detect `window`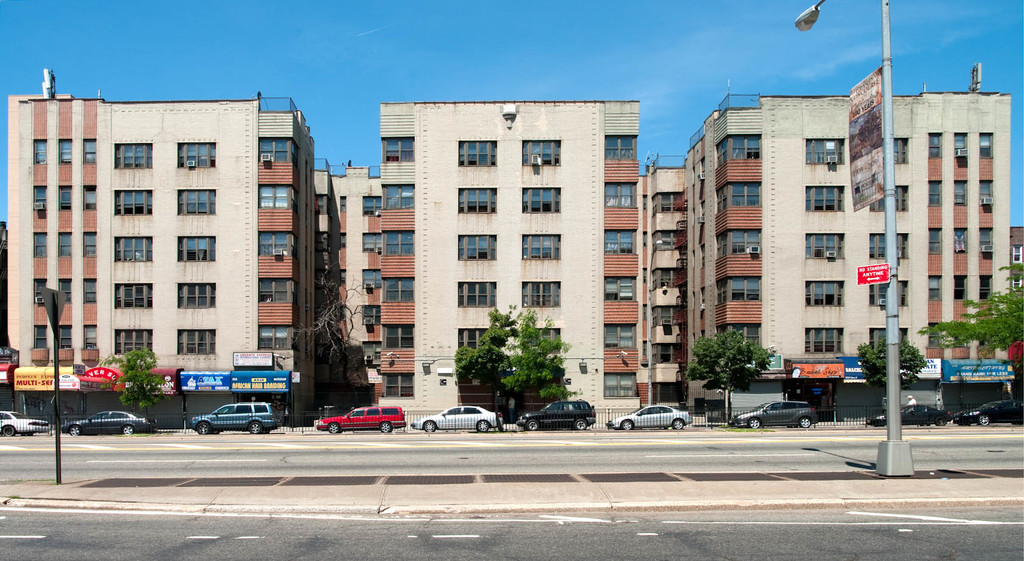
[left=114, top=191, right=152, bottom=216]
